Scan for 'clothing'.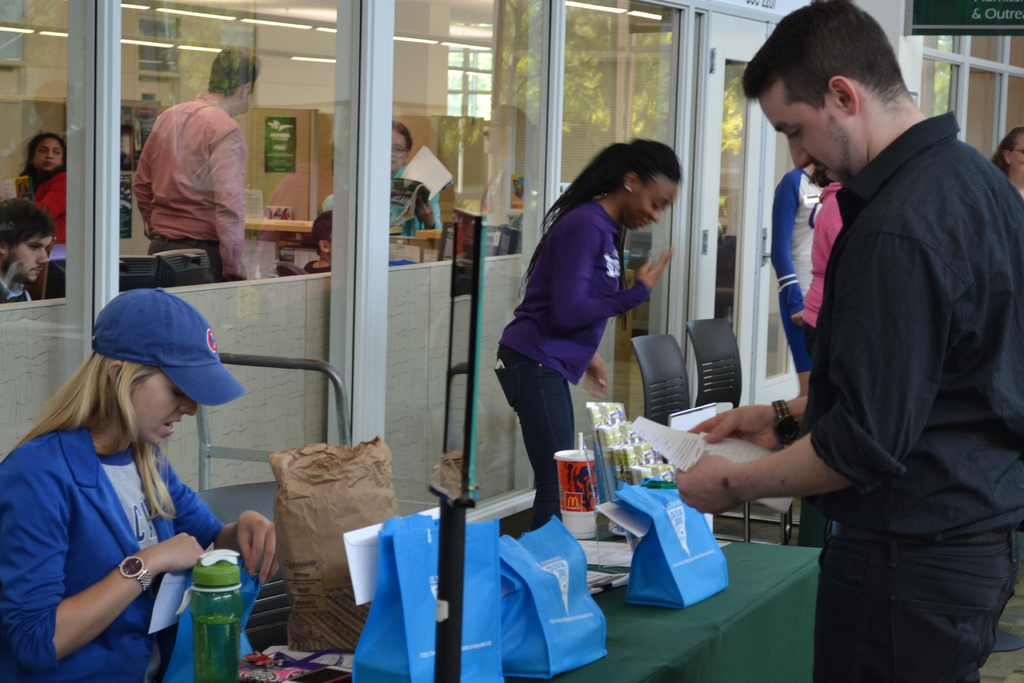
Scan result: bbox=[300, 254, 332, 274].
